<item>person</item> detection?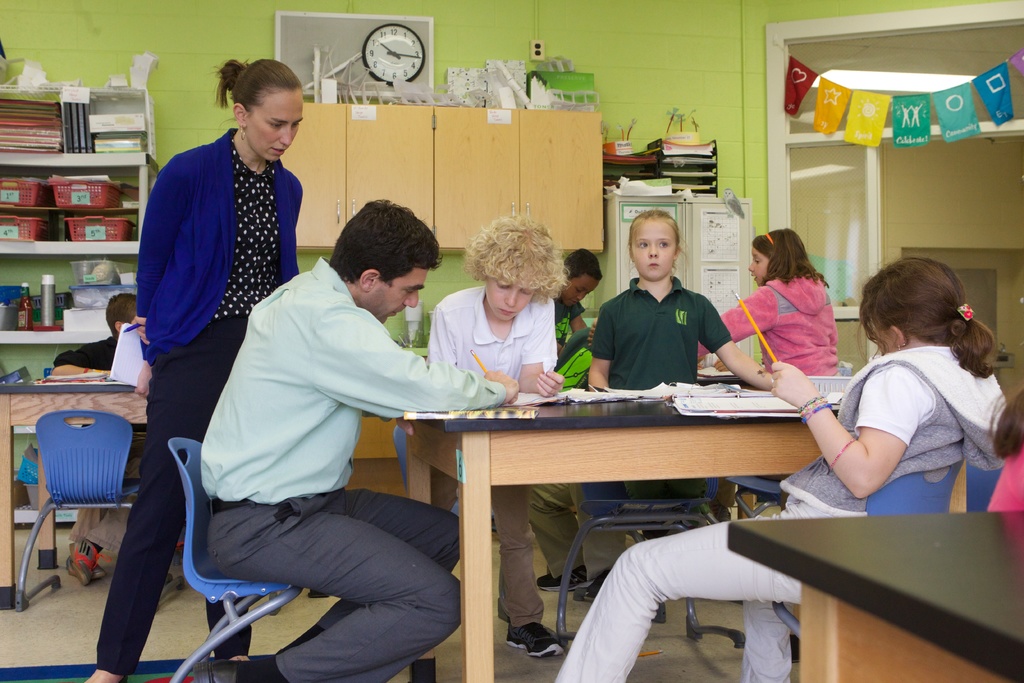
select_region(423, 208, 573, 667)
